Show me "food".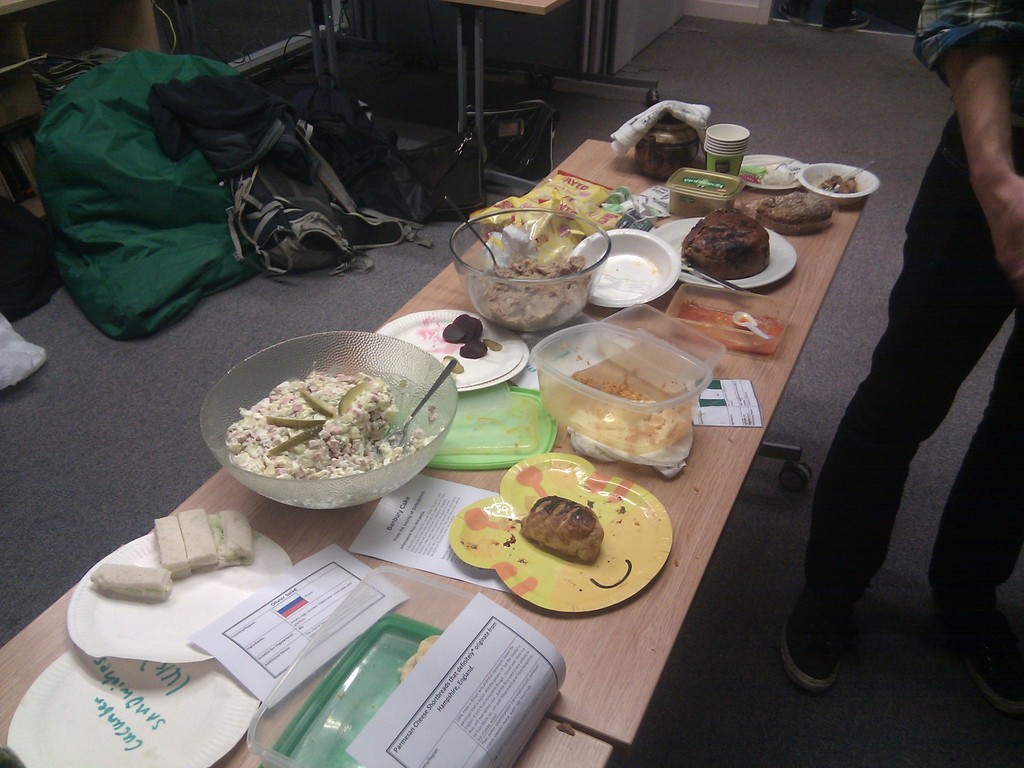
"food" is here: (207, 510, 259, 566).
